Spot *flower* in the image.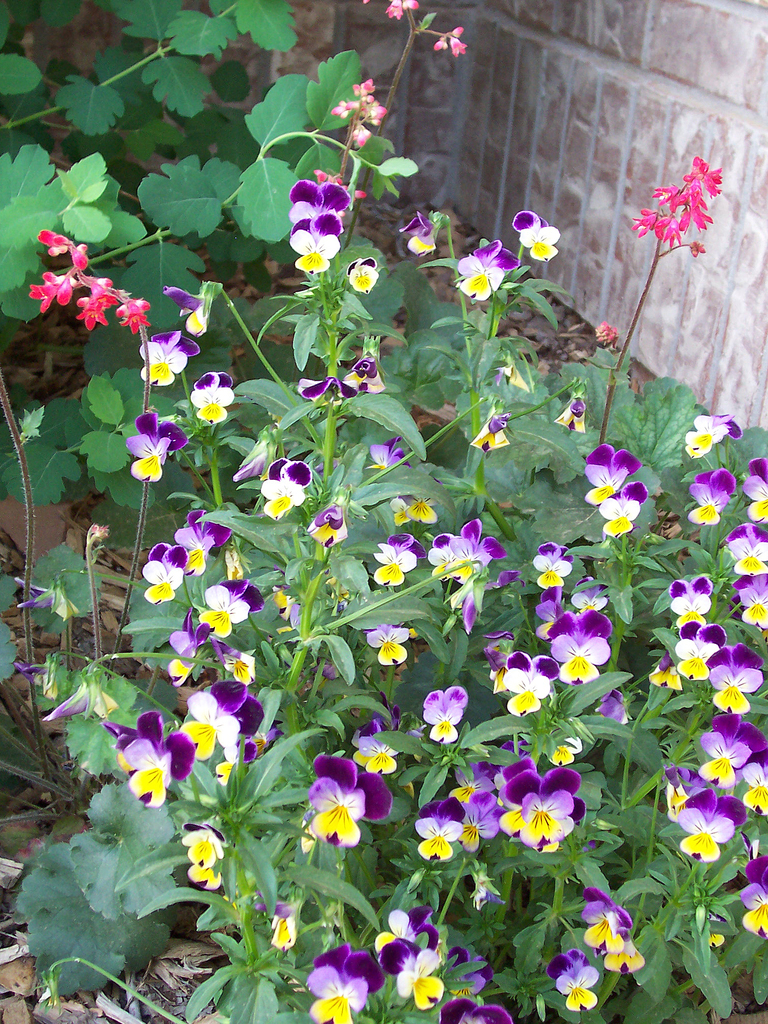
*flower* found at x1=552, y1=391, x2=588, y2=435.
